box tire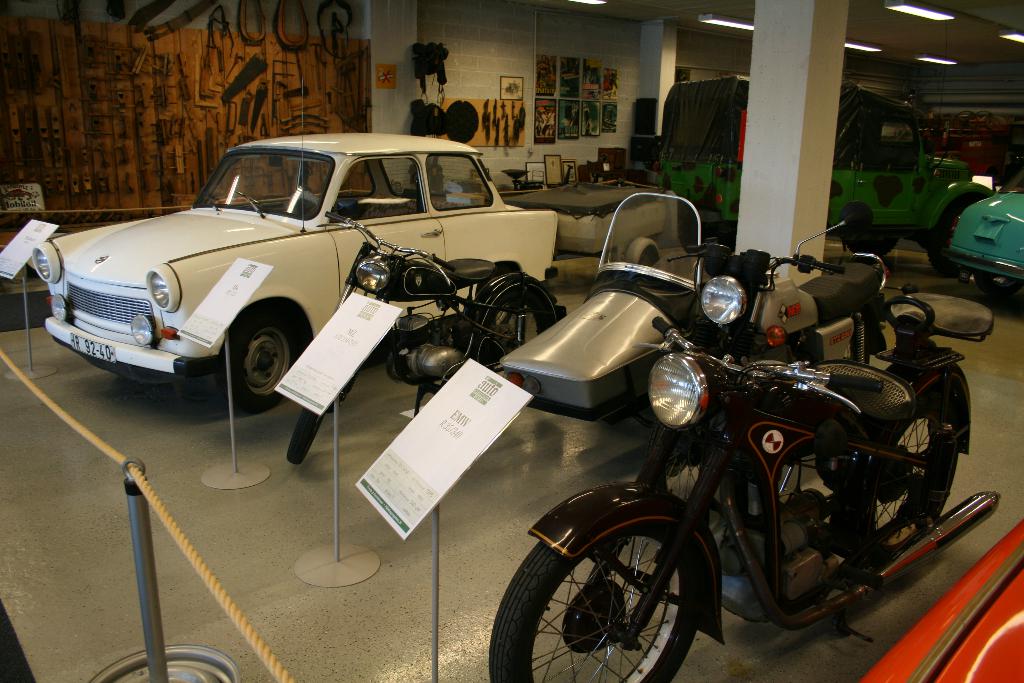
region(288, 406, 328, 466)
